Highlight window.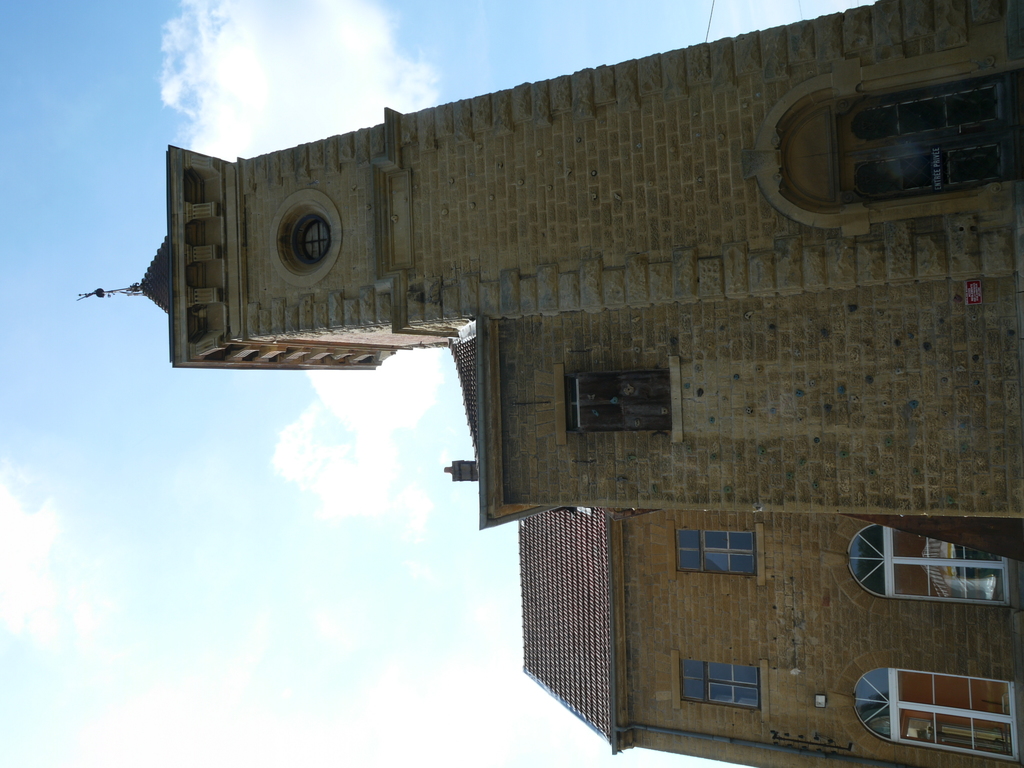
Highlighted region: Rect(776, 58, 1005, 207).
